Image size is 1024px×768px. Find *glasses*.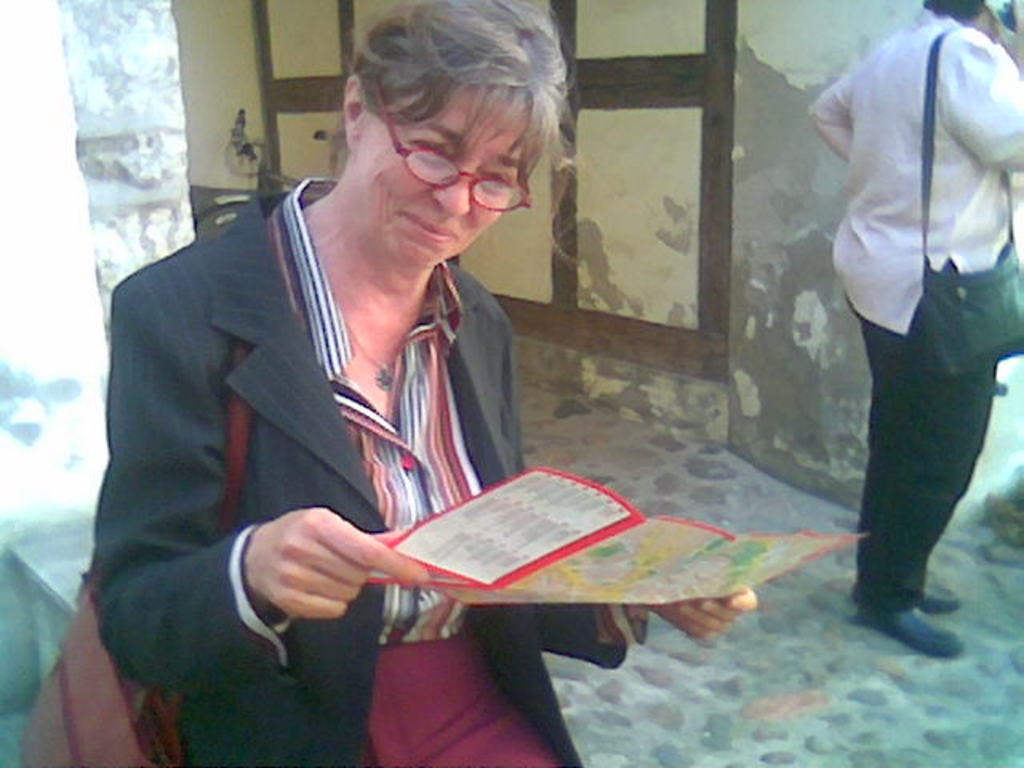
detection(331, 117, 557, 194).
